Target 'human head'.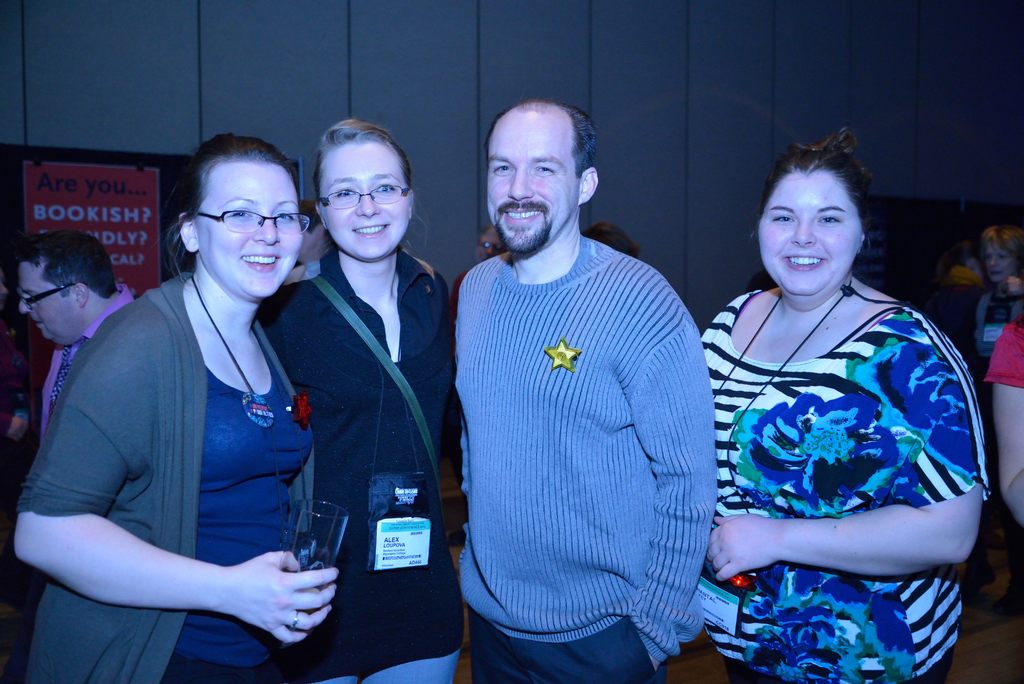
Target region: {"left": 316, "top": 120, "right": 411, "bottom": 259}.
